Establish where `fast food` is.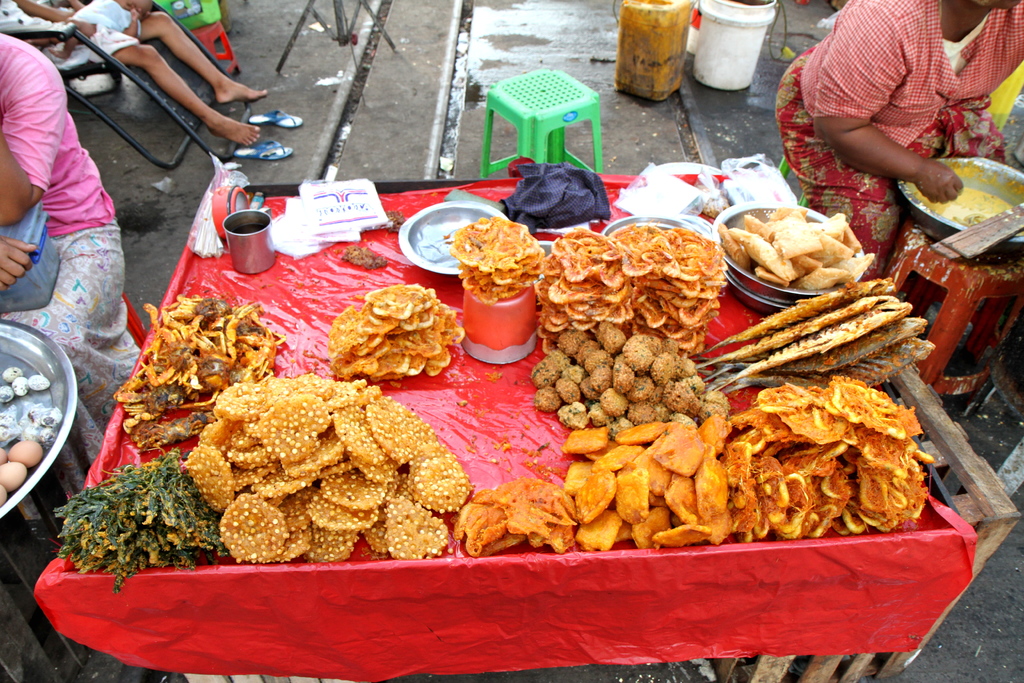
Established at x1=453, y1=475, x2=578, y2=557.
